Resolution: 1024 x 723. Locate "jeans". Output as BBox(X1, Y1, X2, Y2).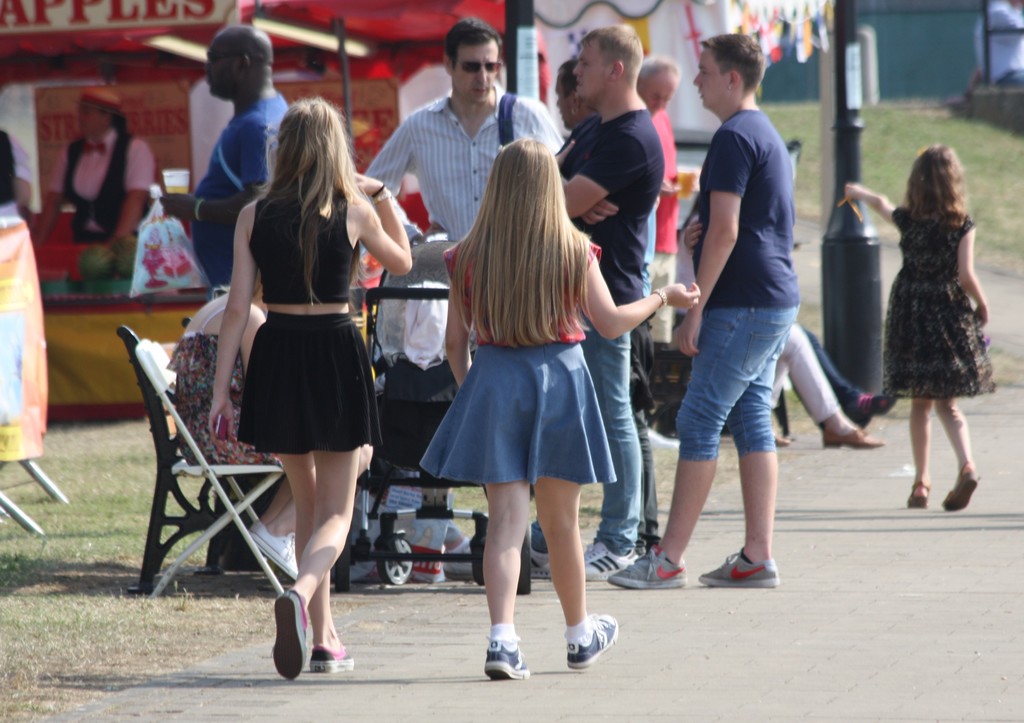
BBox(420, 344, 620, 478).
